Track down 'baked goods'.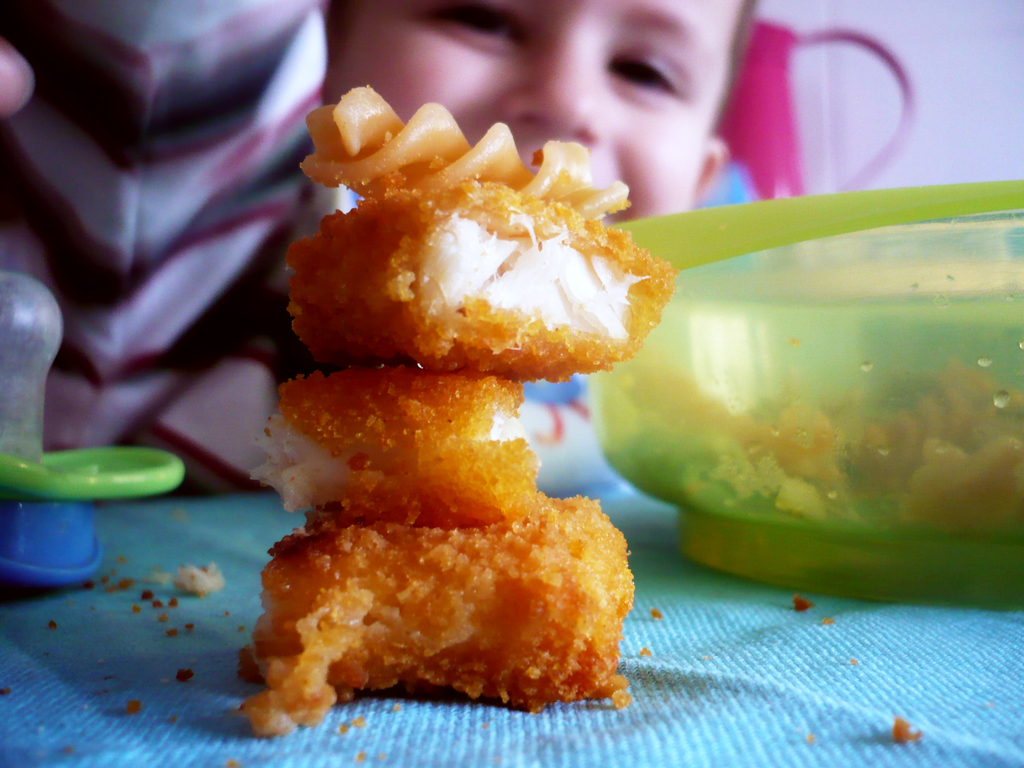
Tracked to (left=227, top=80, right=679, bottom=747).
